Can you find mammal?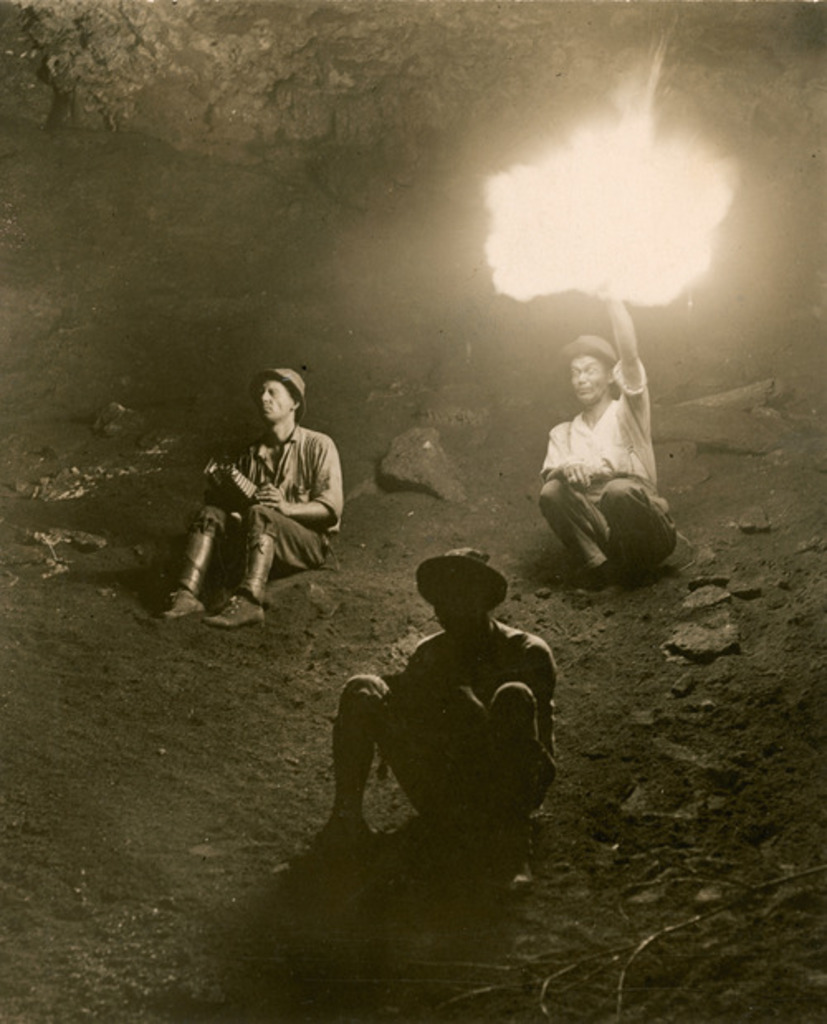
Yes, bounding box: box=[165, 366, 349, 619].
